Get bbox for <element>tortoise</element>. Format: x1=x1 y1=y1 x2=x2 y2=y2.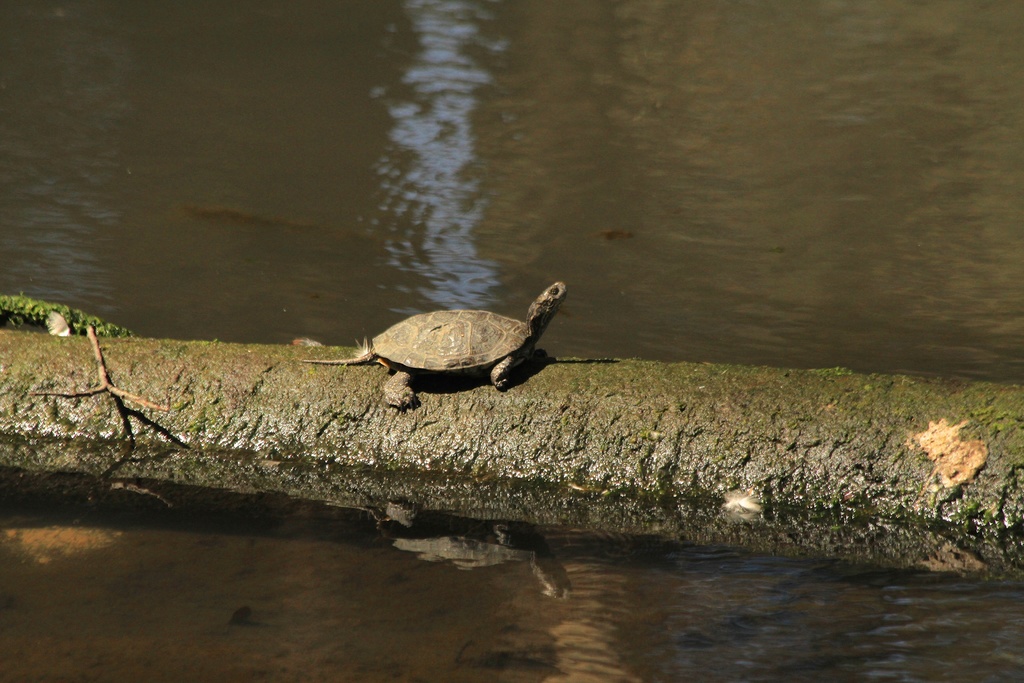
x1=300 y1=283 x2=566 y2=407.
